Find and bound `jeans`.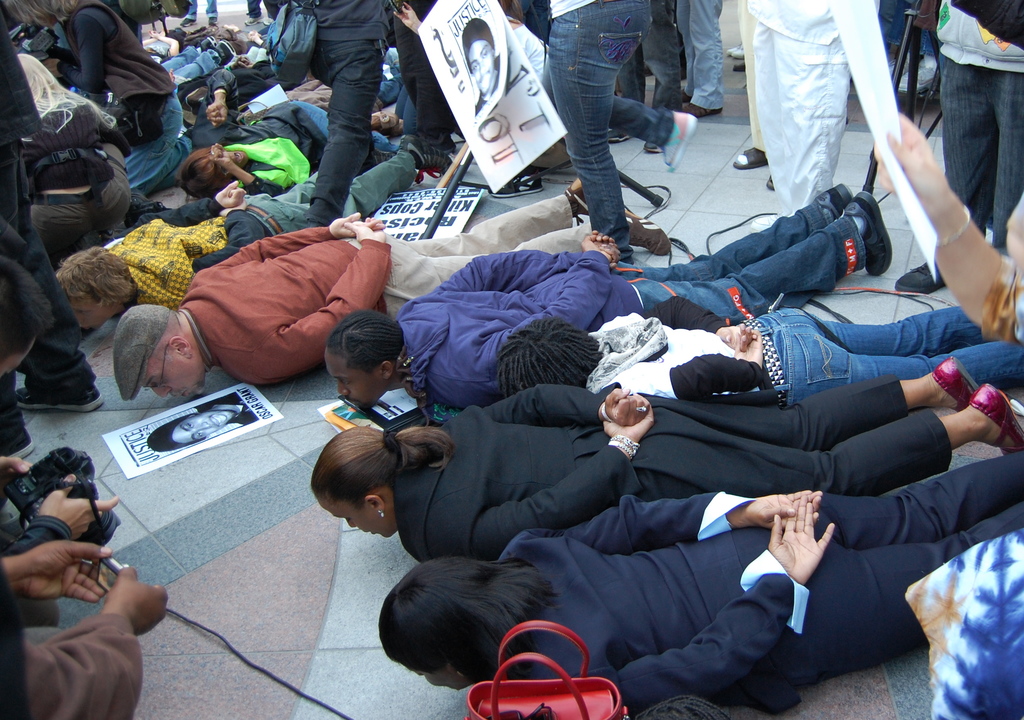
Bound: (159, 44, 220, 83).
